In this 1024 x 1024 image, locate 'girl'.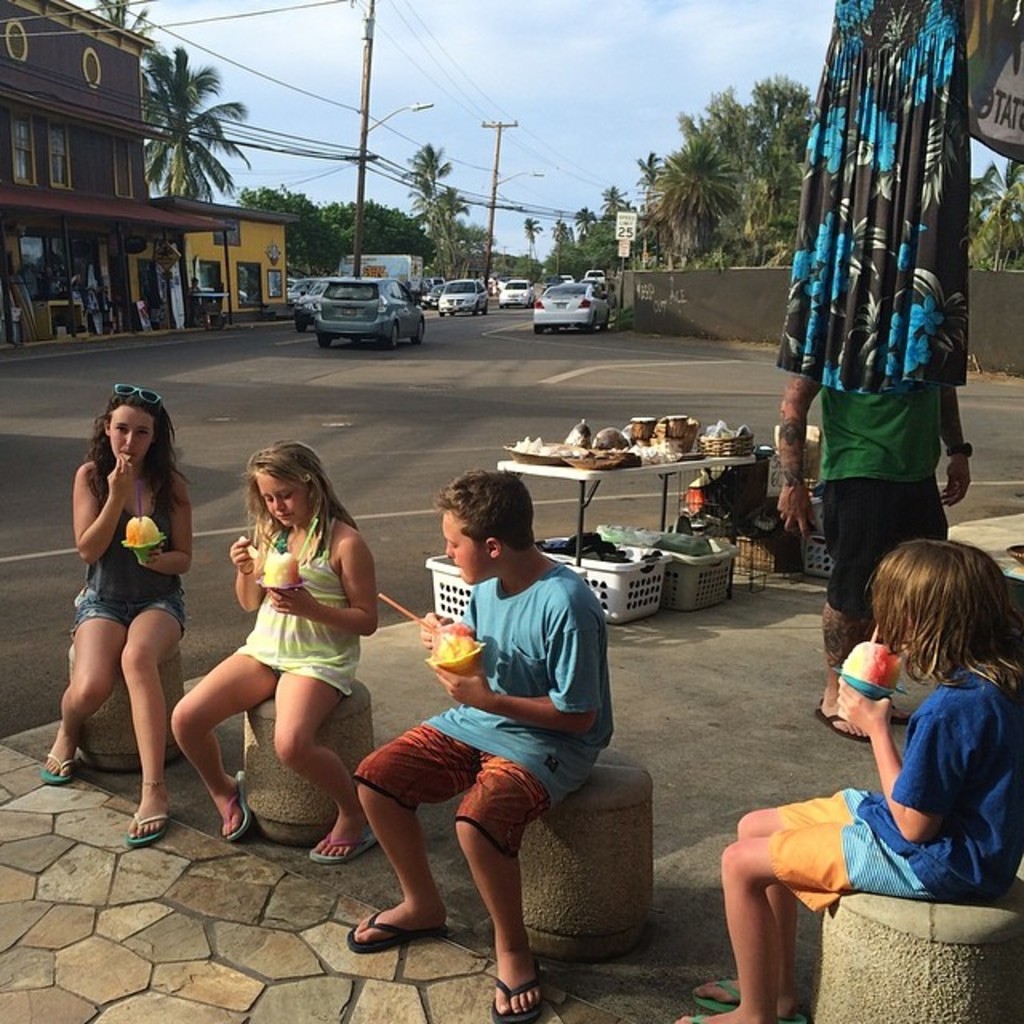
Bounding box: (left=43, top=389, right=190, bottom=832).
